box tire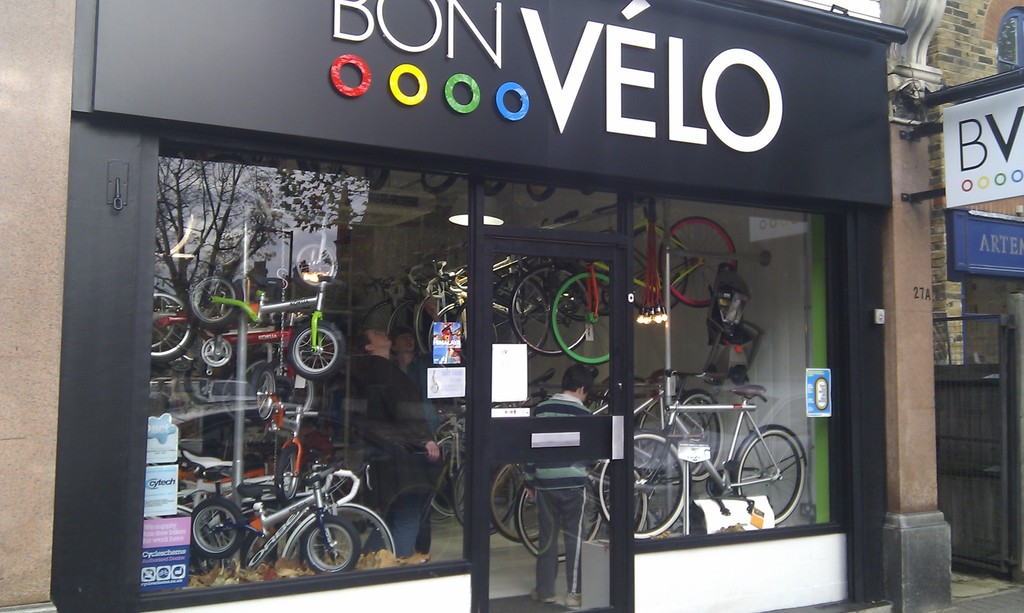
box=[364, 168, 391, 190]
